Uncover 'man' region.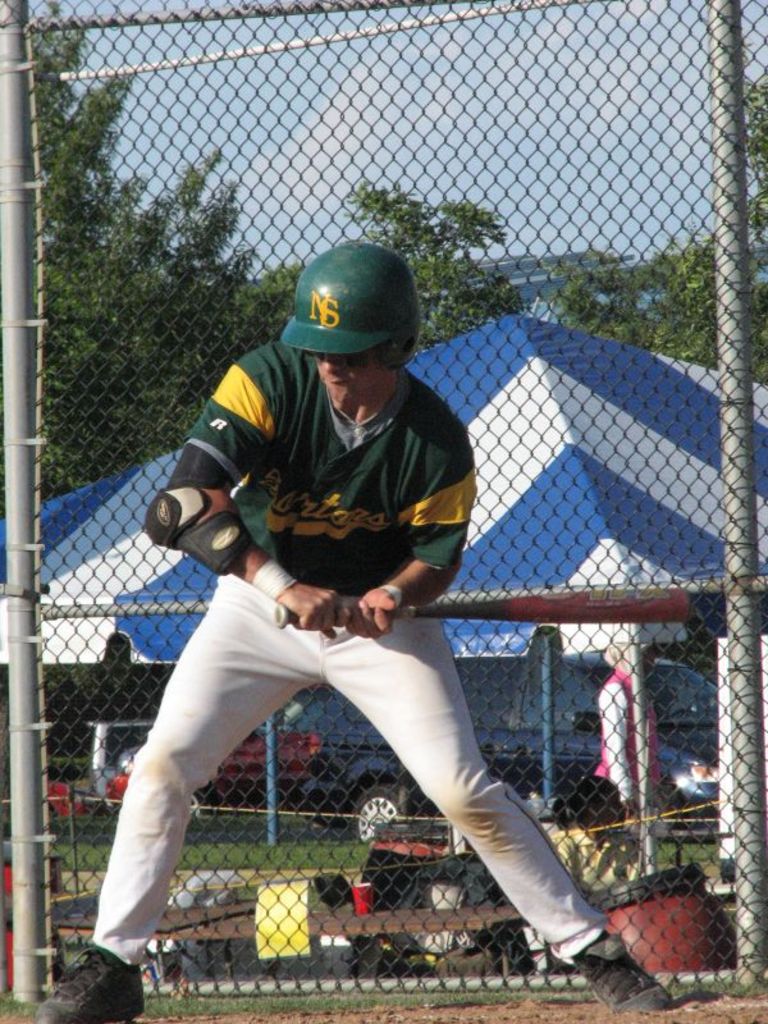
Uncovered: select_region(119, 178, 622, 1023).
